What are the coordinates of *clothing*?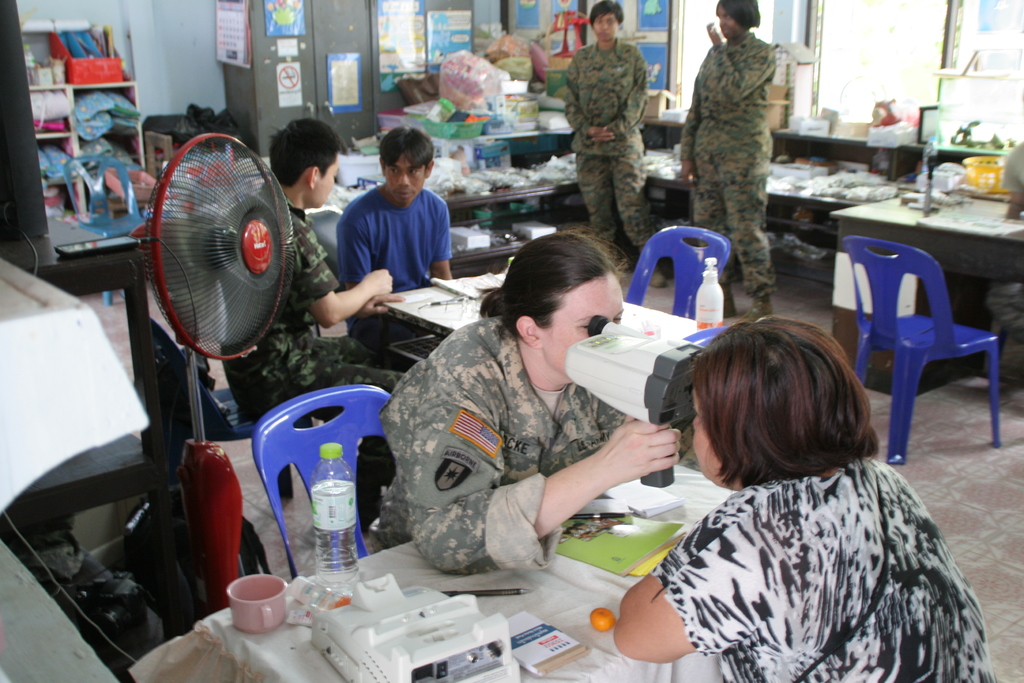
370/313/635/572.
